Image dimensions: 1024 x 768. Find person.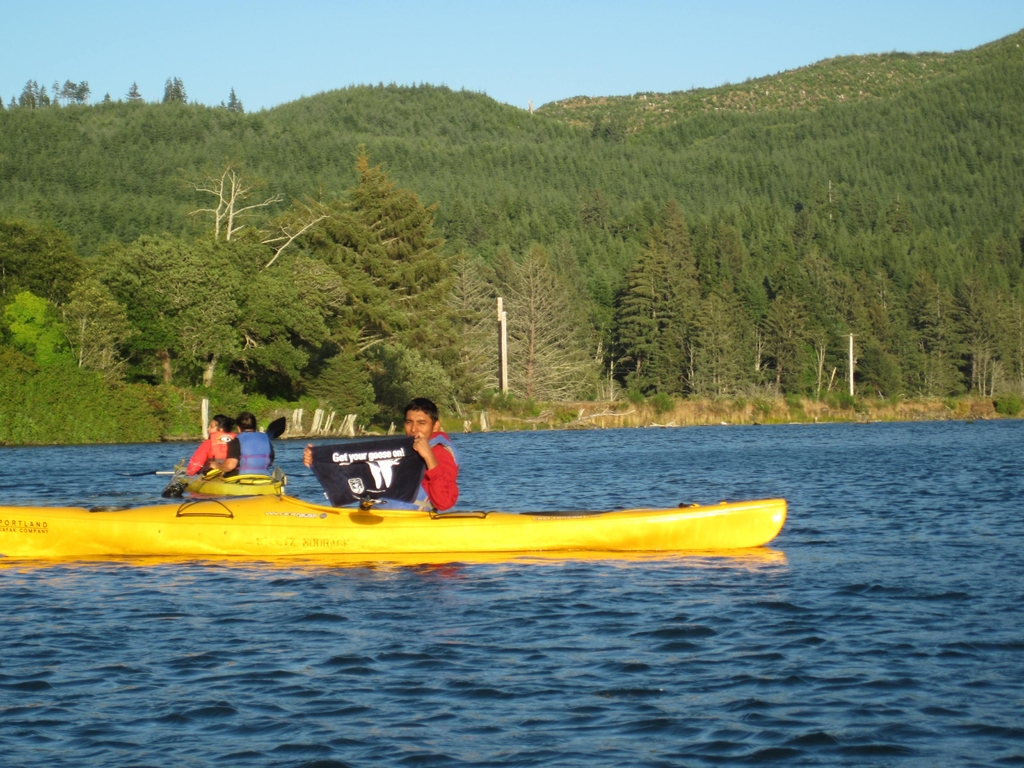
<region>182, 412, 259, 503</region>.
